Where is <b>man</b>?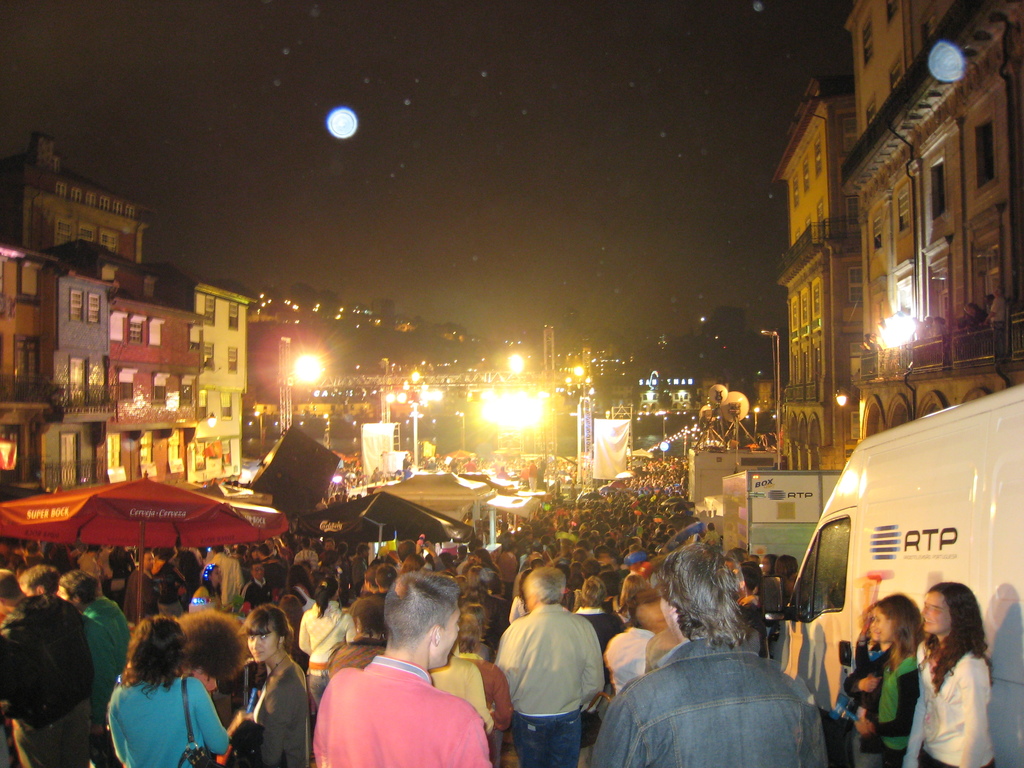
detection(296, 602, 498, 767).
